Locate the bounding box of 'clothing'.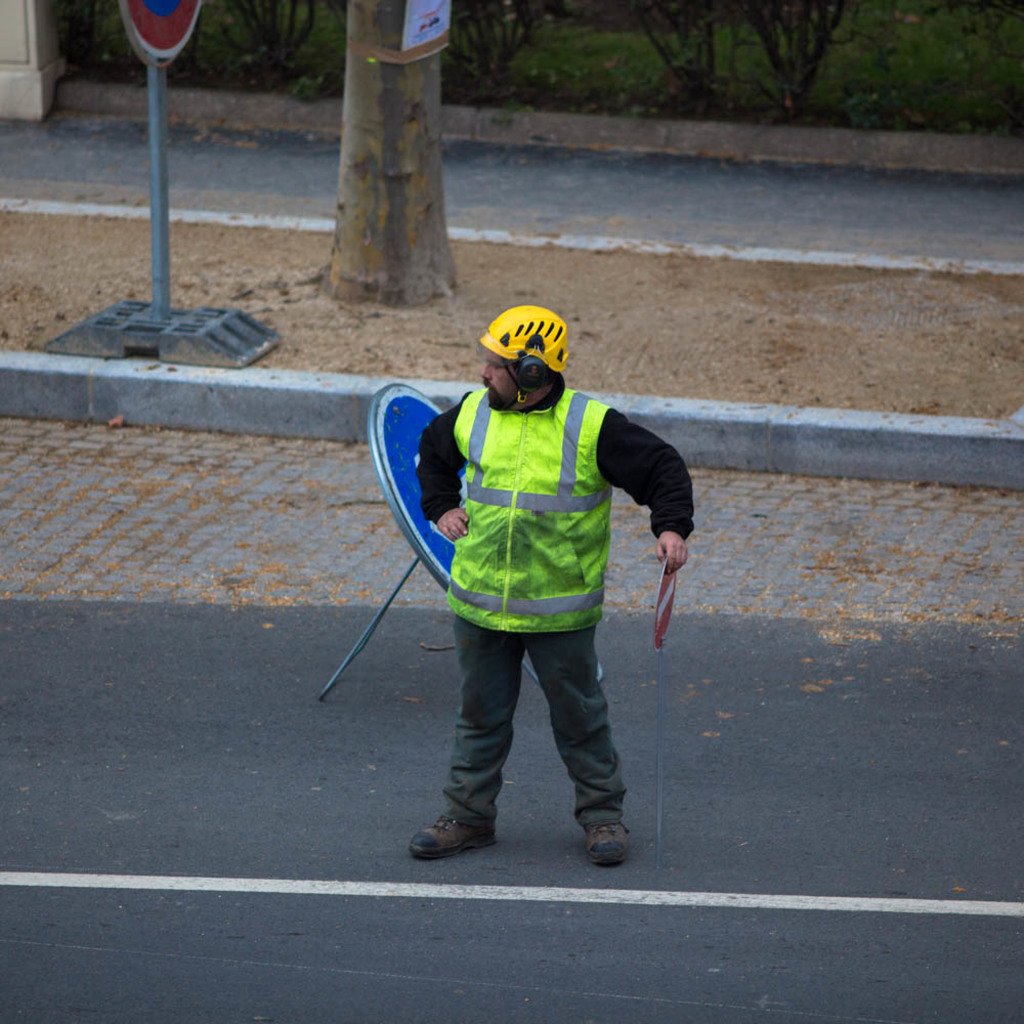
Bounding box: bbox(416, 386, 693, 638).
